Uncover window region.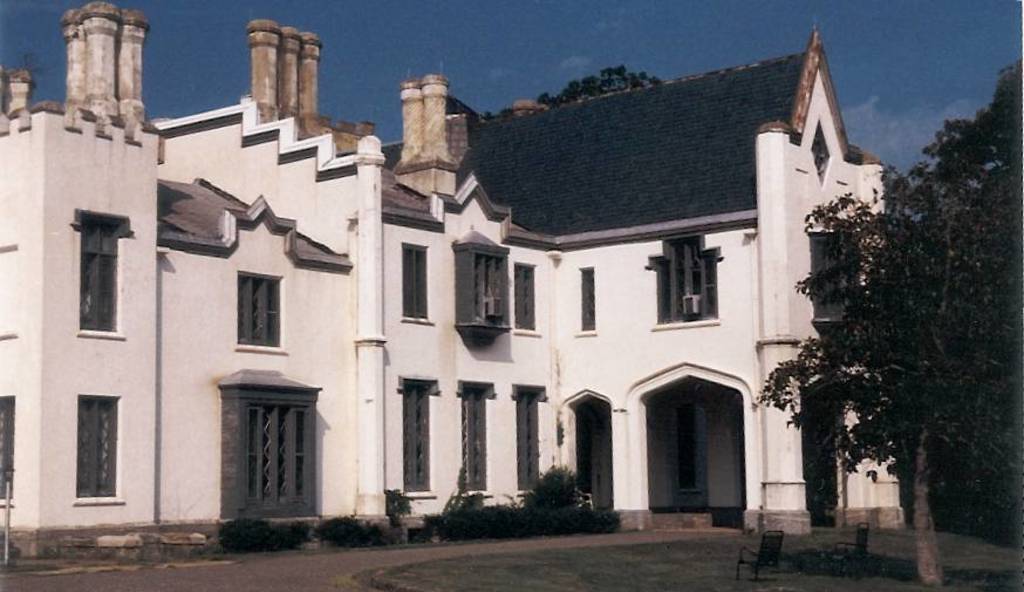
Uncovered: left=511, top=260, right=541, bottom=335.
